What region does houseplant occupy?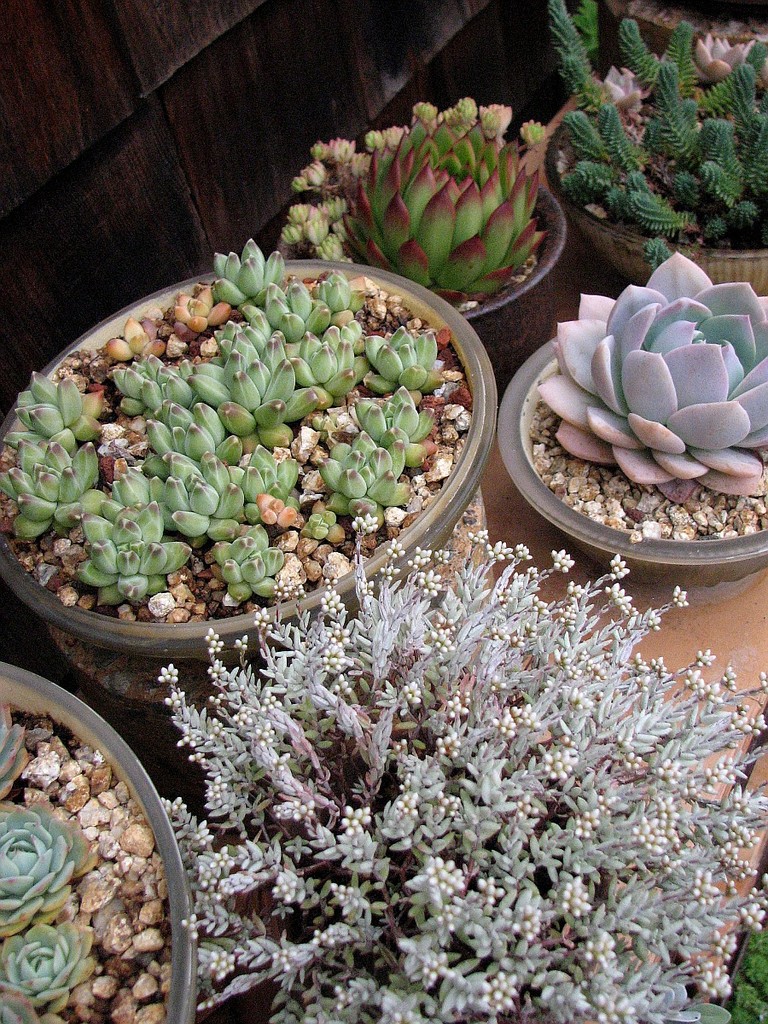
select_region(156, 507, 767, 1023).
